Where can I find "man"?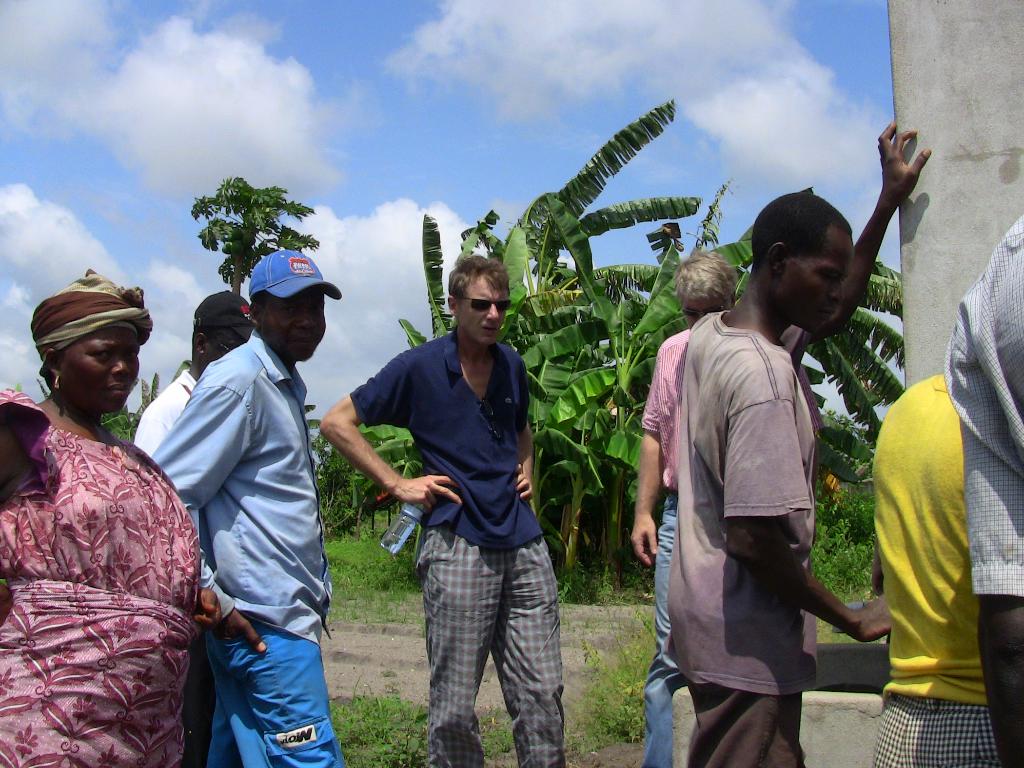
You can find it at bbox(872, 372, 1003, 767).
